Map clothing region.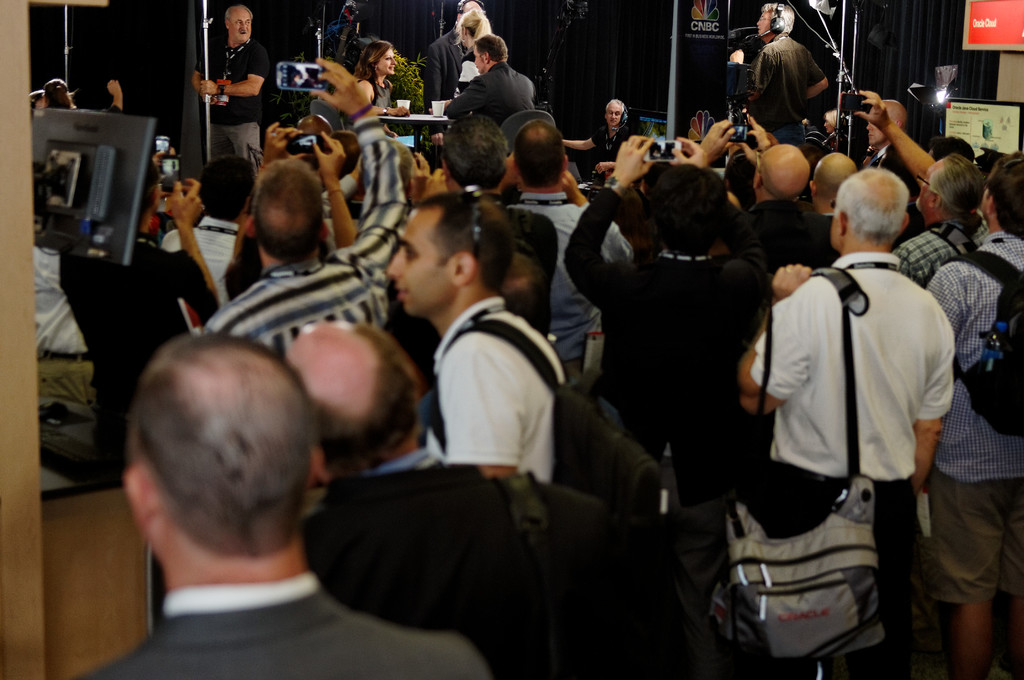
Mapped to [x1=755, y1=261, x2=957, y2=679].
